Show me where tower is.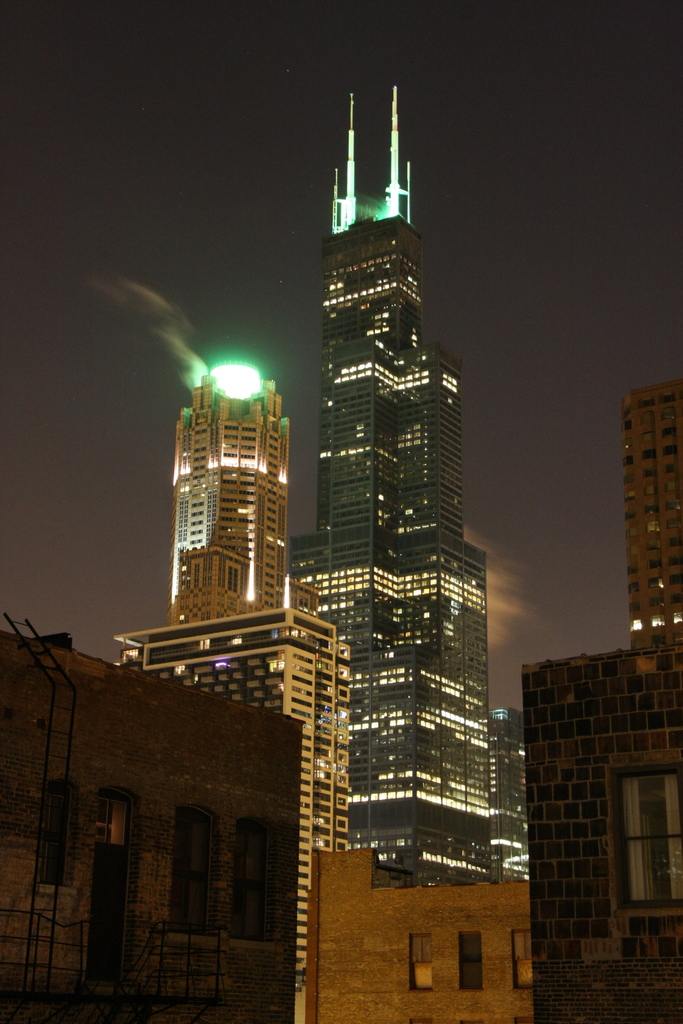
tower is at crop(165, 360, 327, 633).
